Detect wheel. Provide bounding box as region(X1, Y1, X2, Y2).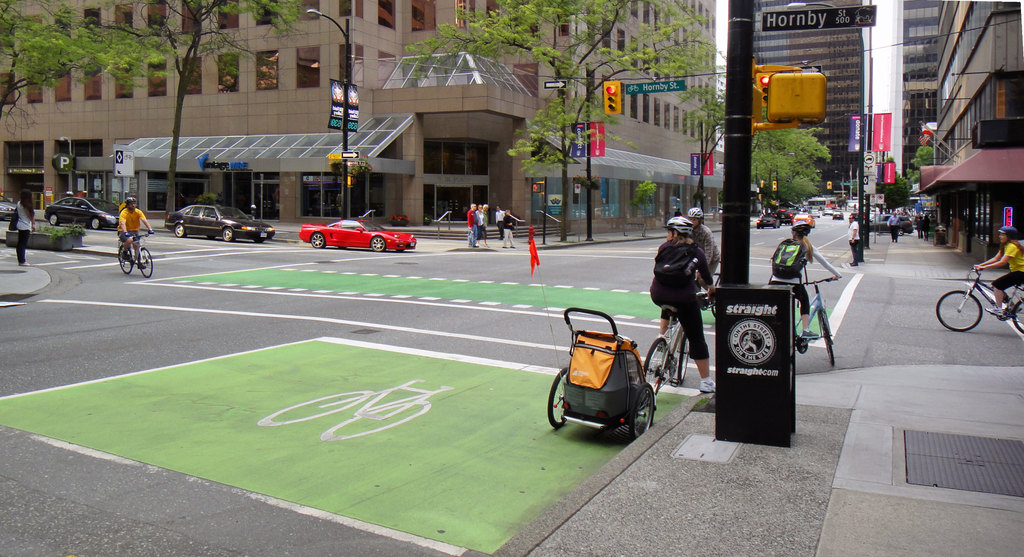
region(933, 289, 983, 331).
